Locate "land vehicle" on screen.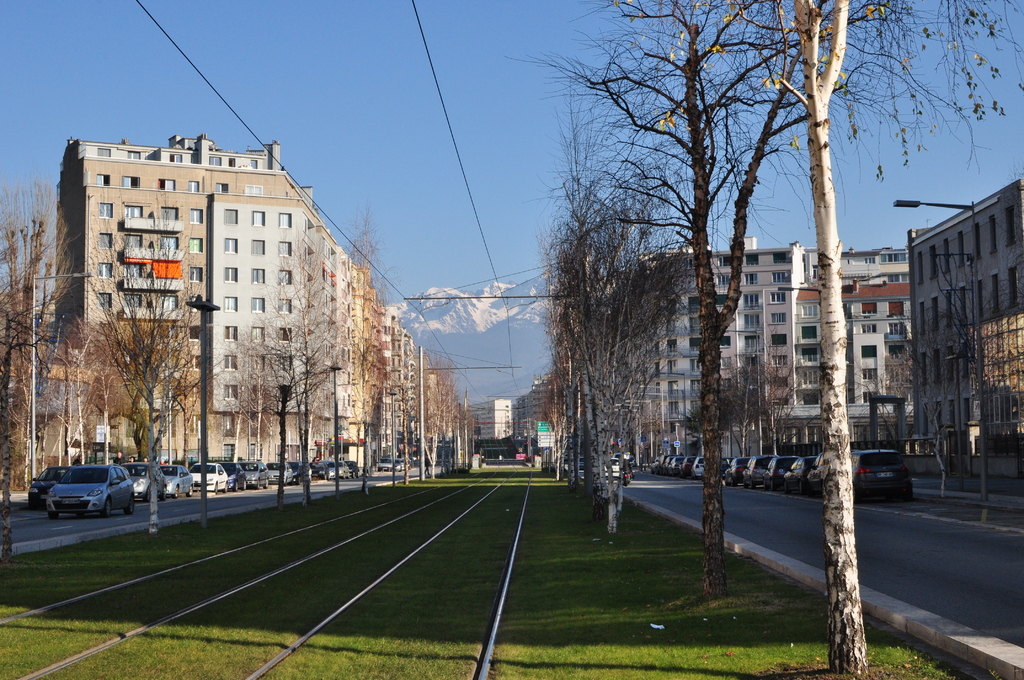
On screen at (786,459,810,490).
